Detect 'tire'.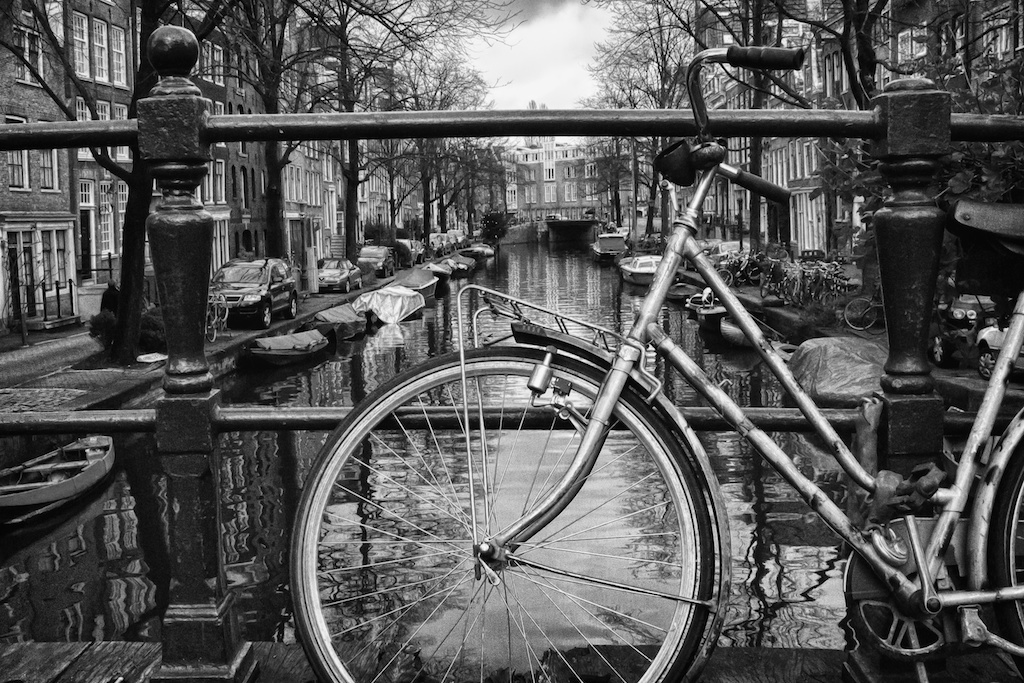
Detected at locate(750, 269, 763, 286).
